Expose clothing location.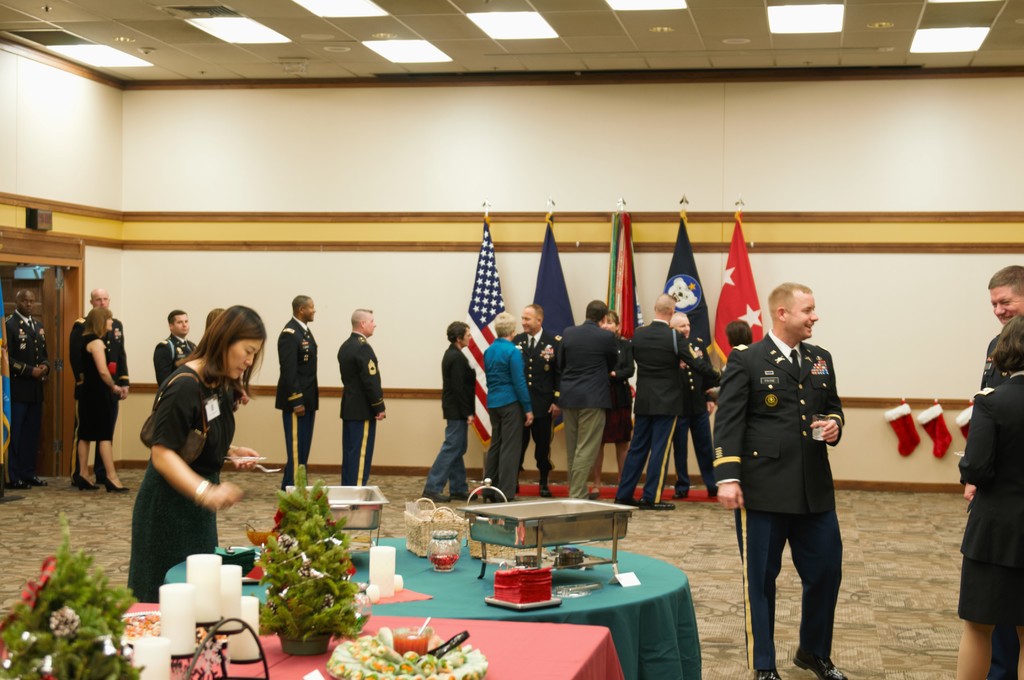
Exposed at 724, 309, 862, 632.
